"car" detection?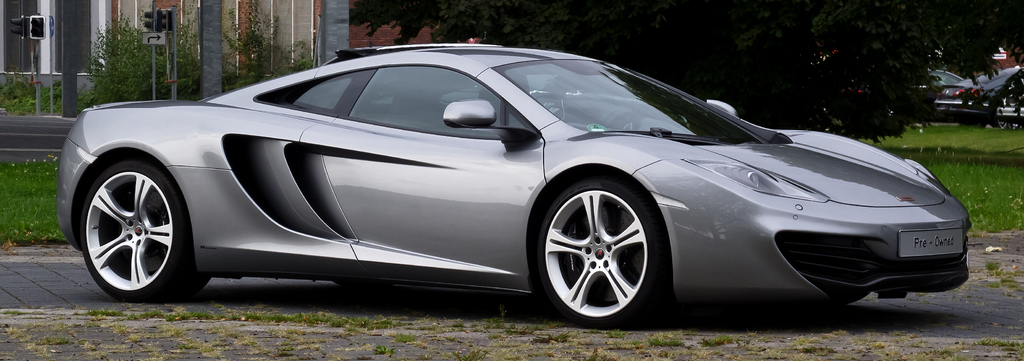
pyautogui.locateOnScreen(929, 67, 960, 99)
